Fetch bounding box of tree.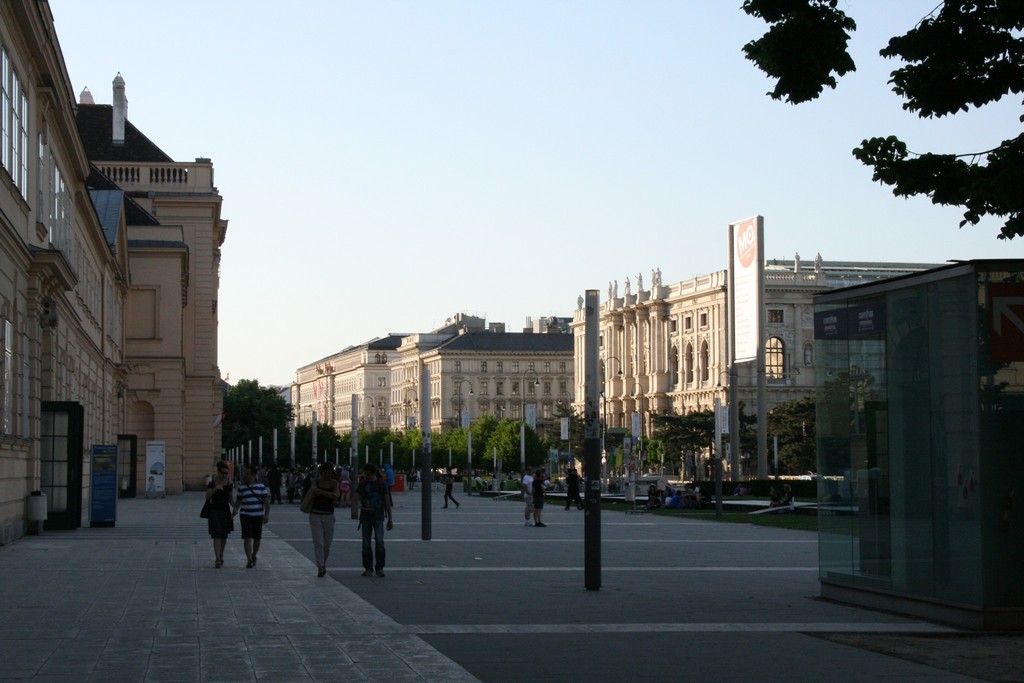
Bbox: 218, 374, 296, 470.
